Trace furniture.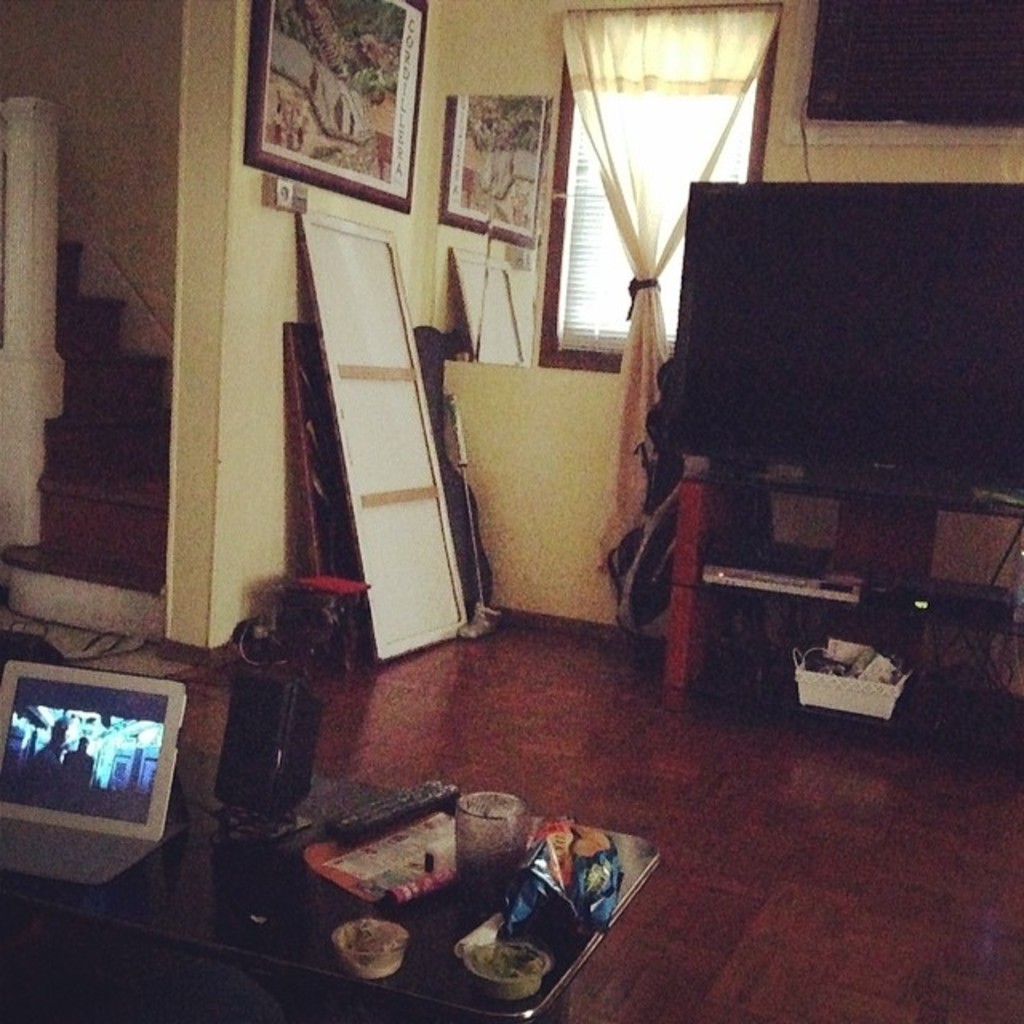
Traced to (x1=0, y1=741, x2=659, y2=1022).
